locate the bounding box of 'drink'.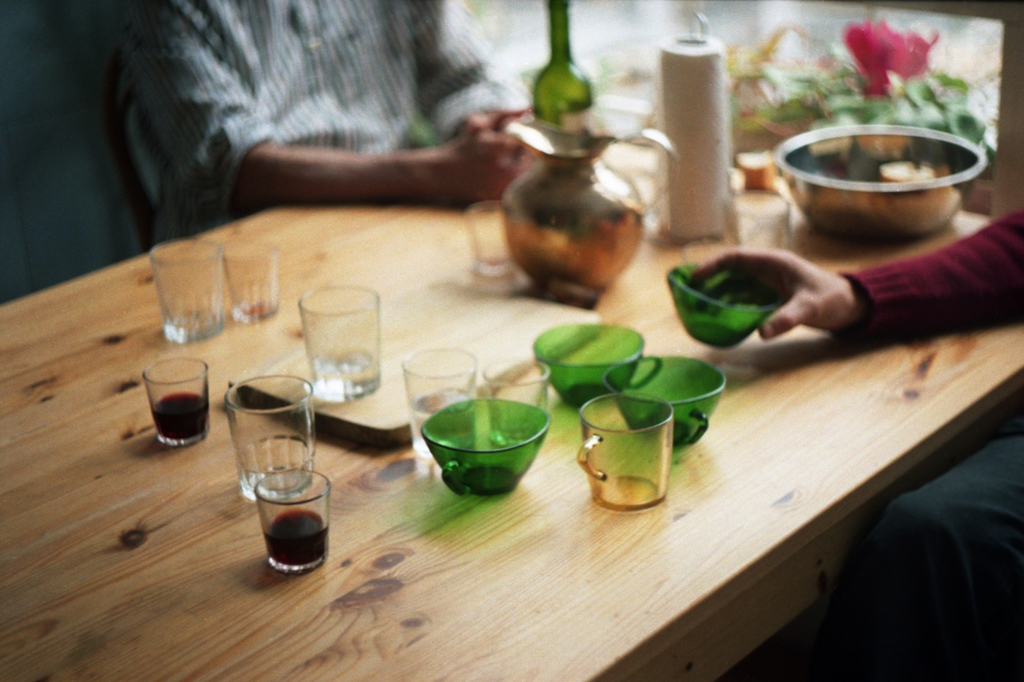
Bounding box: <region>271, 511, 326, 561</region>.
